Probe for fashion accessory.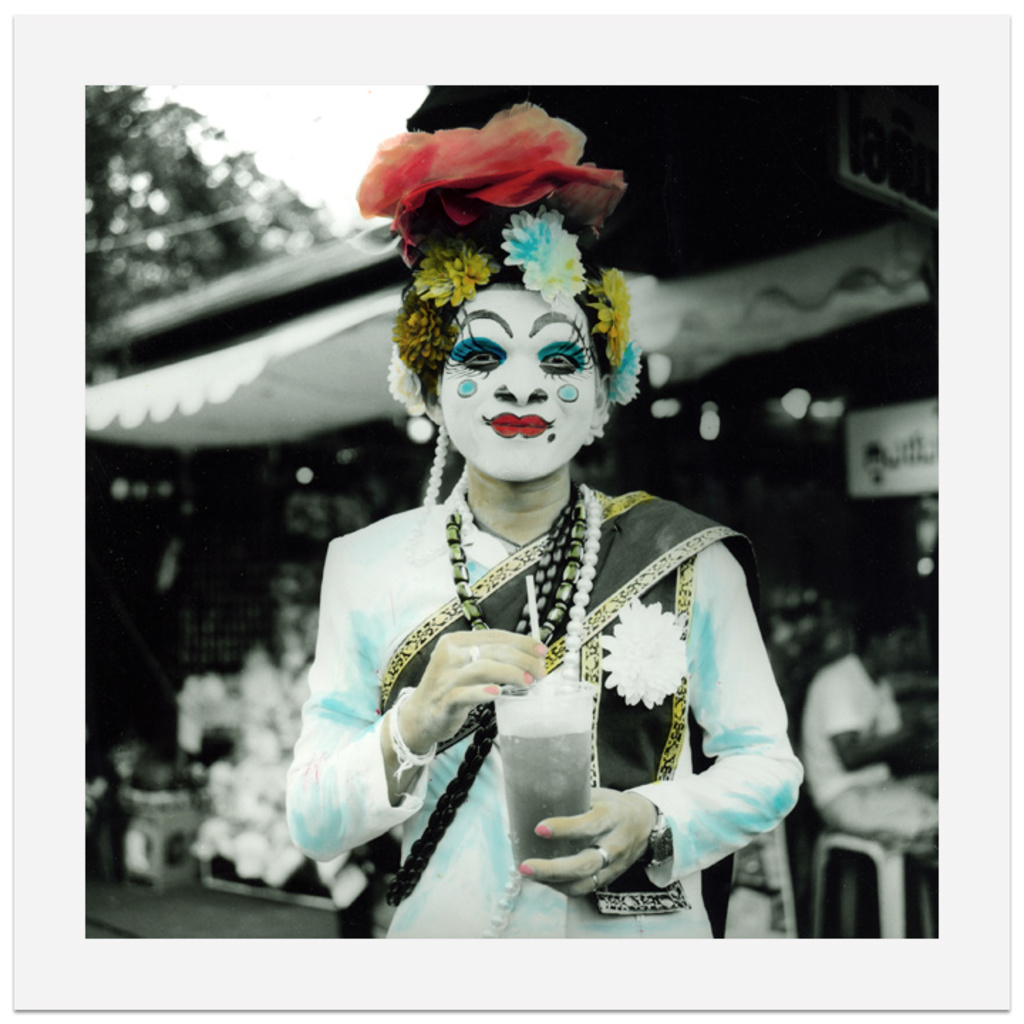
Probe result: locate(455, 494, 577, 649).
